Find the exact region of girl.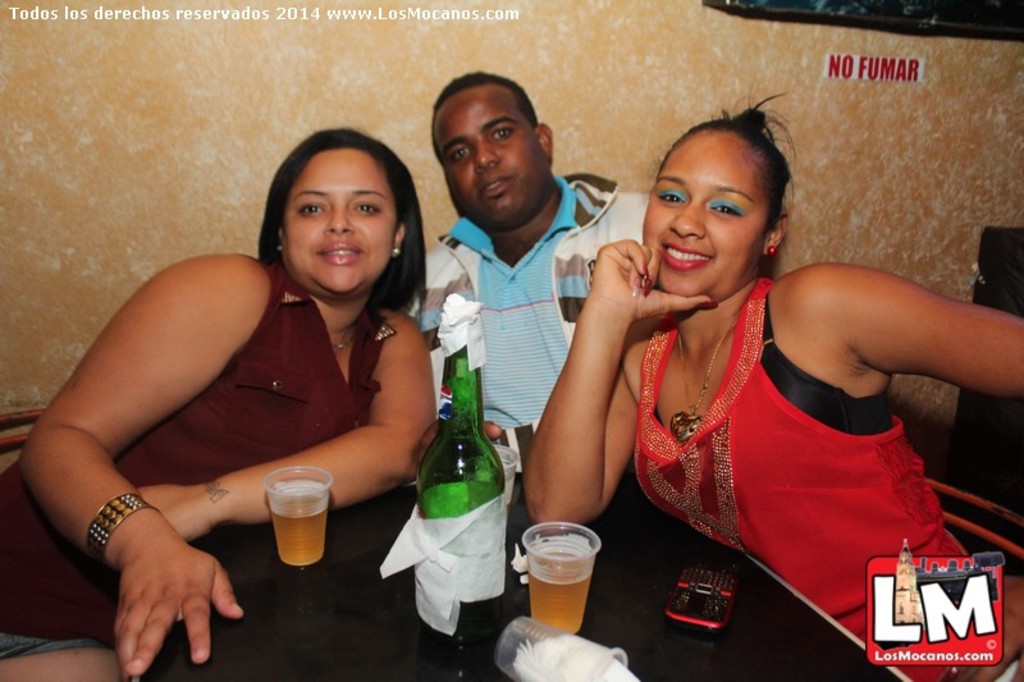
Exact region: left=1, top=127, right=442, bottom=681.
